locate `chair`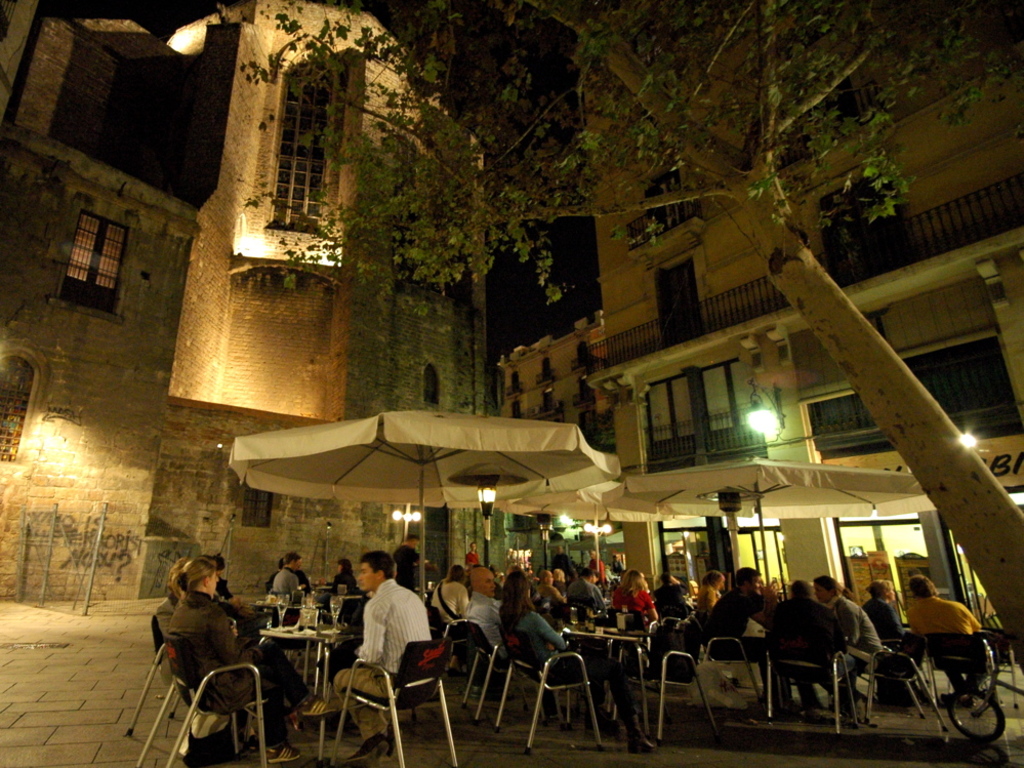
860:632:947:731
